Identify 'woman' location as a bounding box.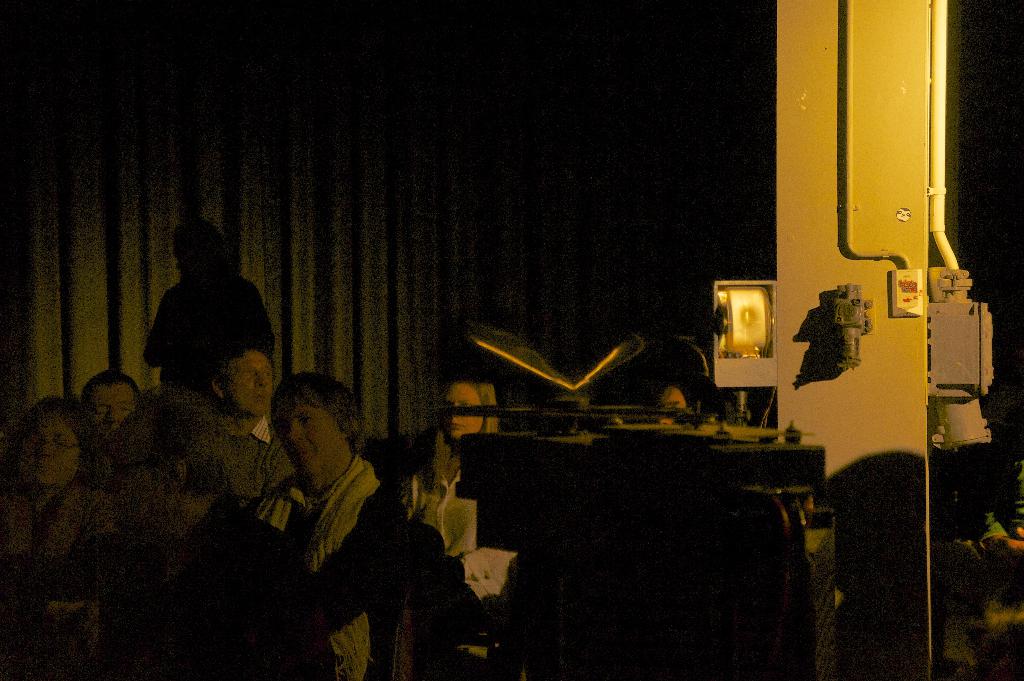
select_region(638, 369, 707, 424).
